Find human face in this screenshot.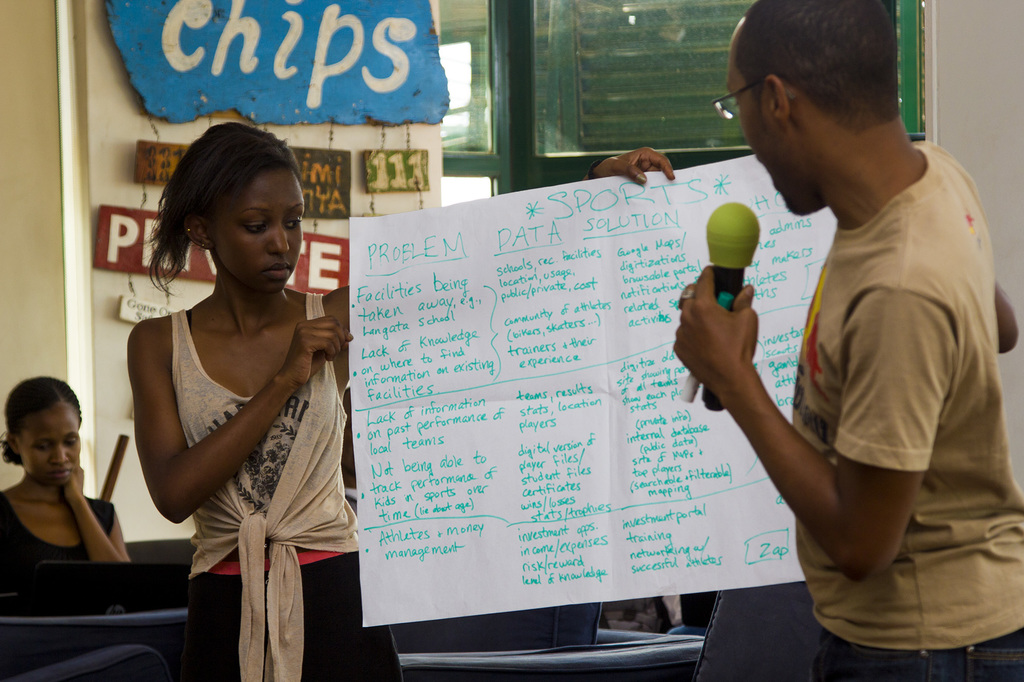
The bounding box for human face is [710,36,786,217].
